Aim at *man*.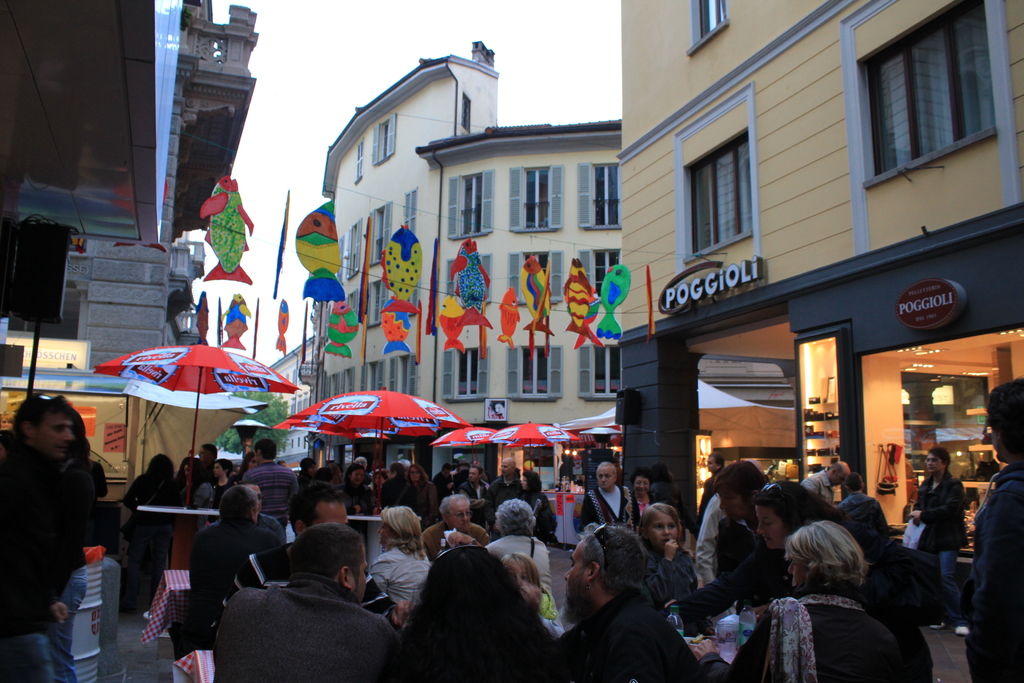
Aimed at crop(198, 481, 411, 645).
